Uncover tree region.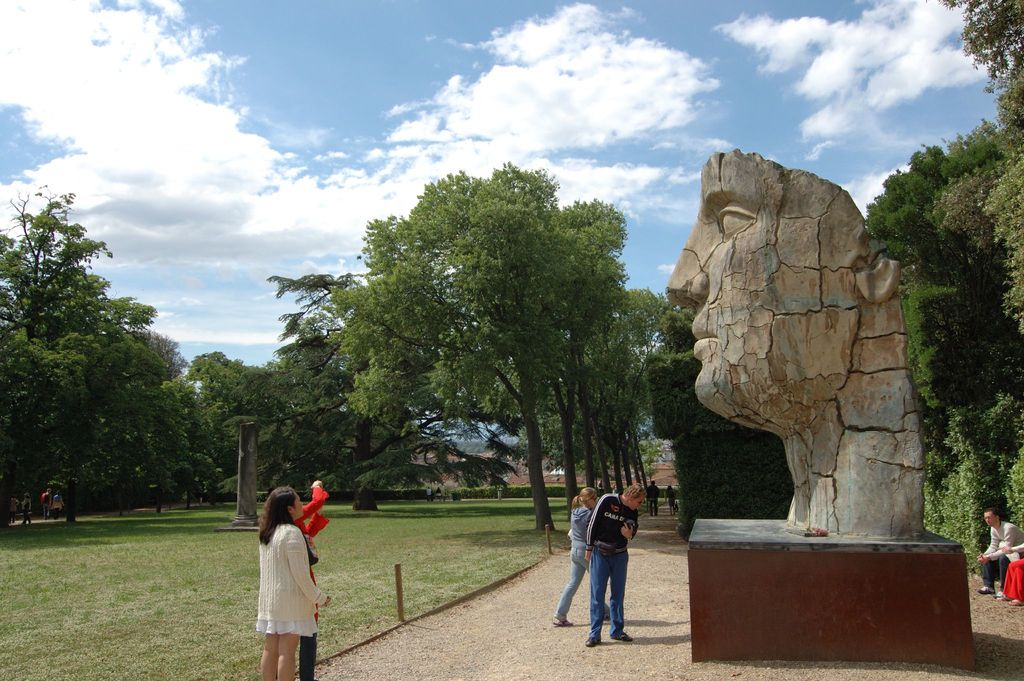
Uncovered: 188, 348, 245, 508.
